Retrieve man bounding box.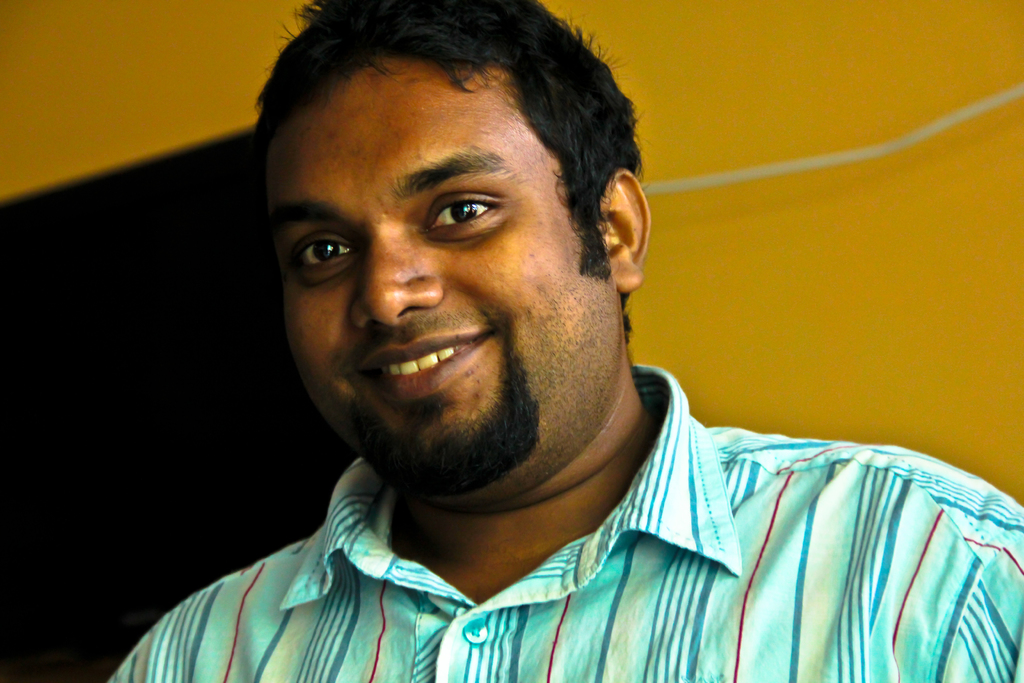
Bounding box: 99:13:954:679.
